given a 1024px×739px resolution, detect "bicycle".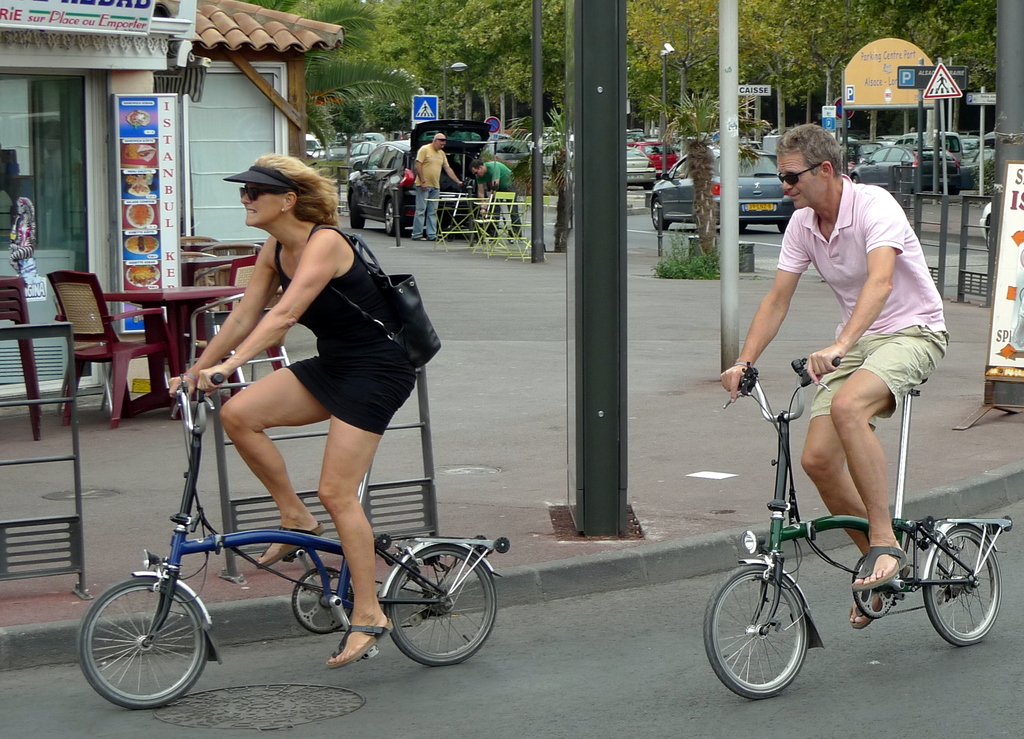
<region>696, 329, 1002, 685</region>.
